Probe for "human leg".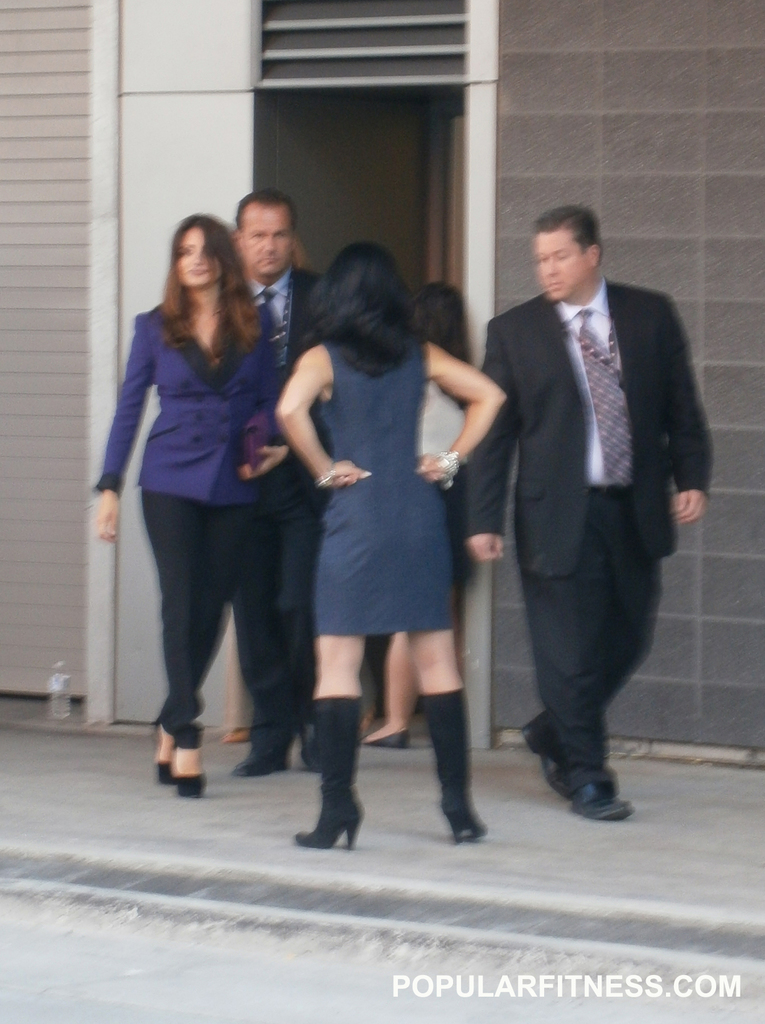
Probe result: l=158, t=459, r=263, b=784.
